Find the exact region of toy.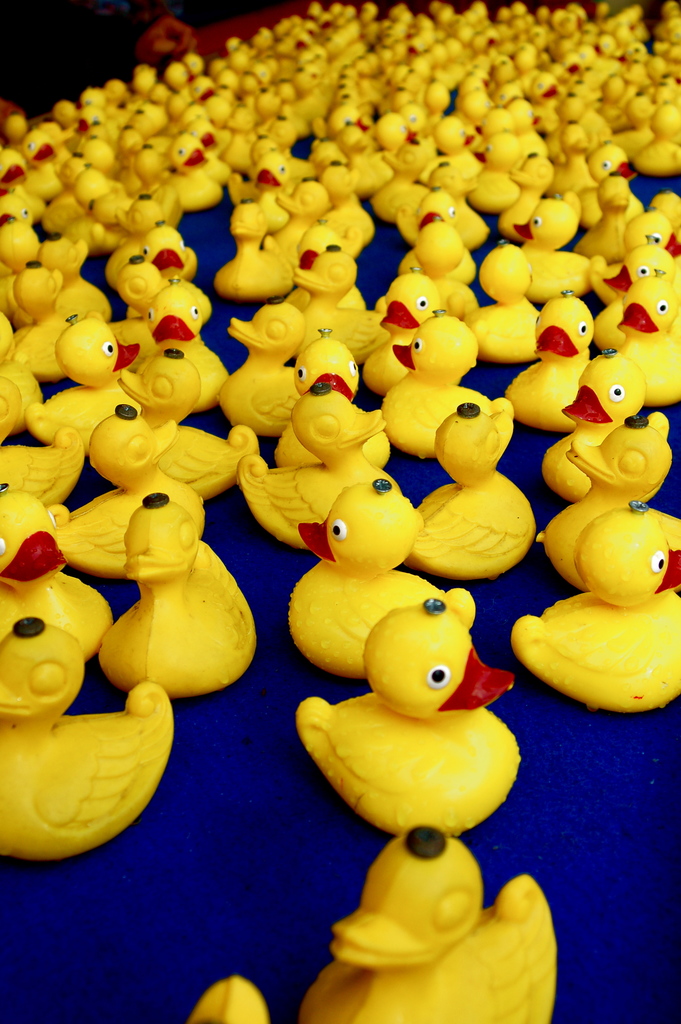
Exact region: bbox(592, 207, 680, 305).
